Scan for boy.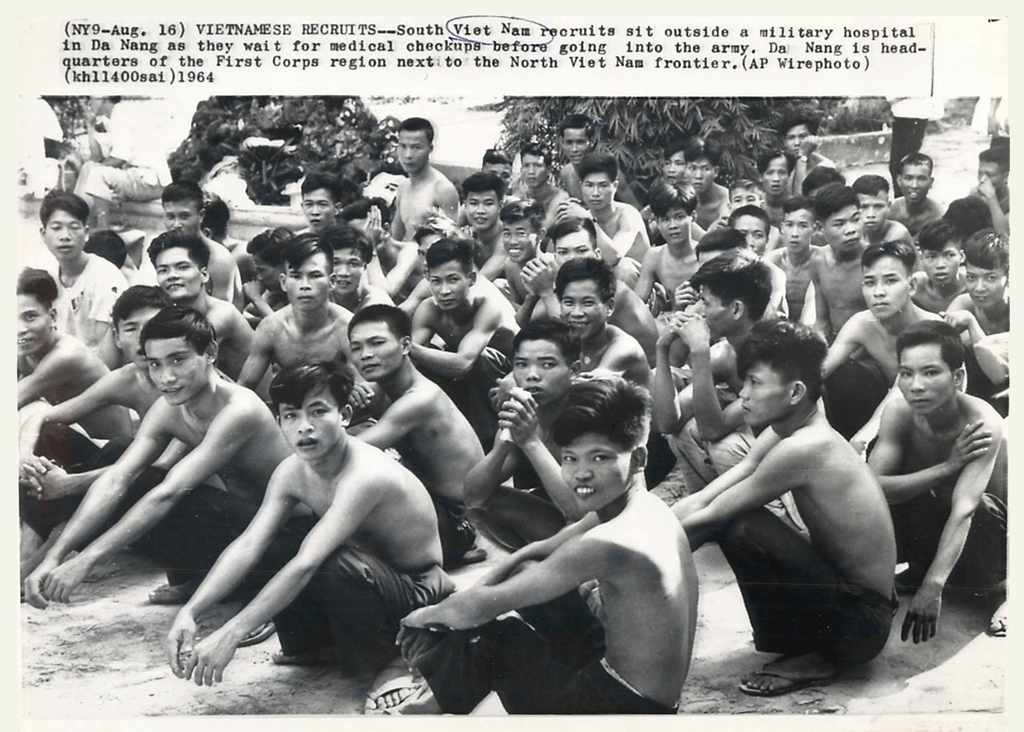
Scan result: crop(164, 359, 456, 688).
